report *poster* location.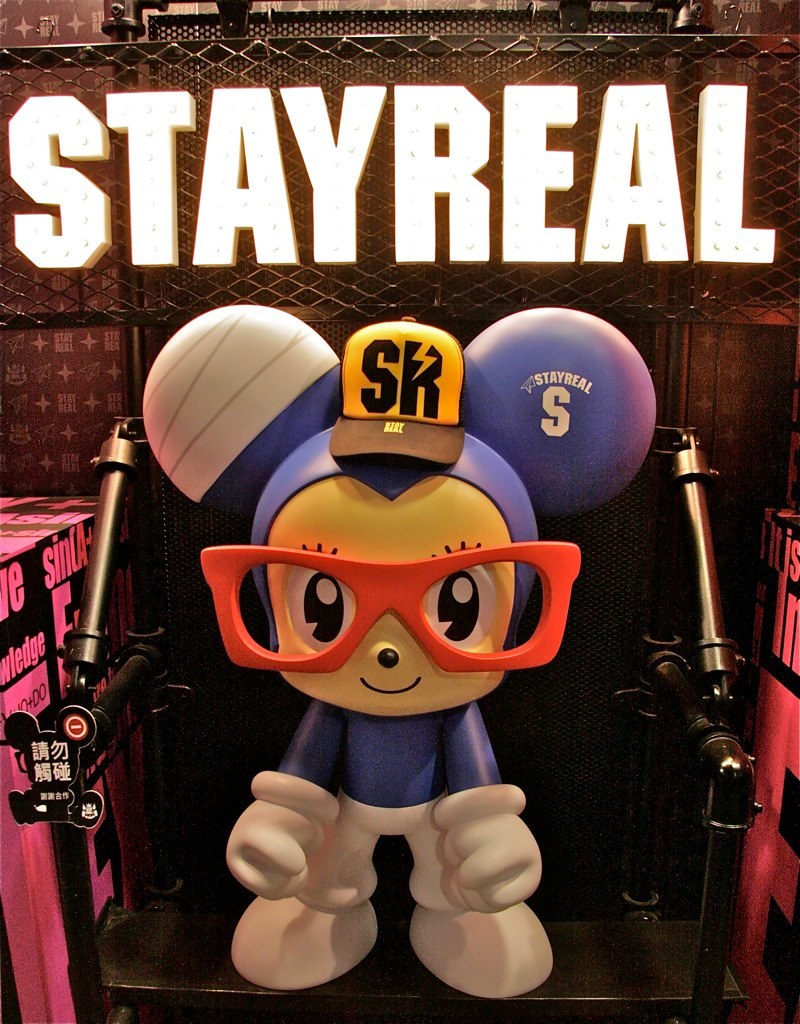
Report: left=0, top=0, right=799, bottom=1023.
